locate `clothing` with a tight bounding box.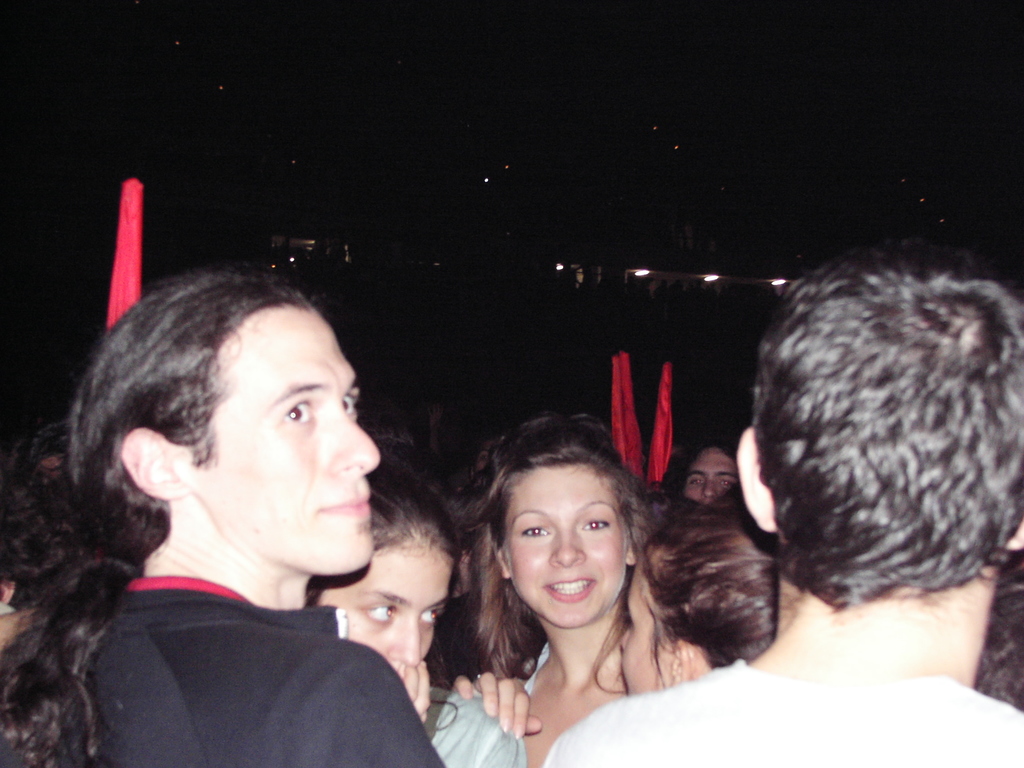
detection(81, 516, 424, 751).
